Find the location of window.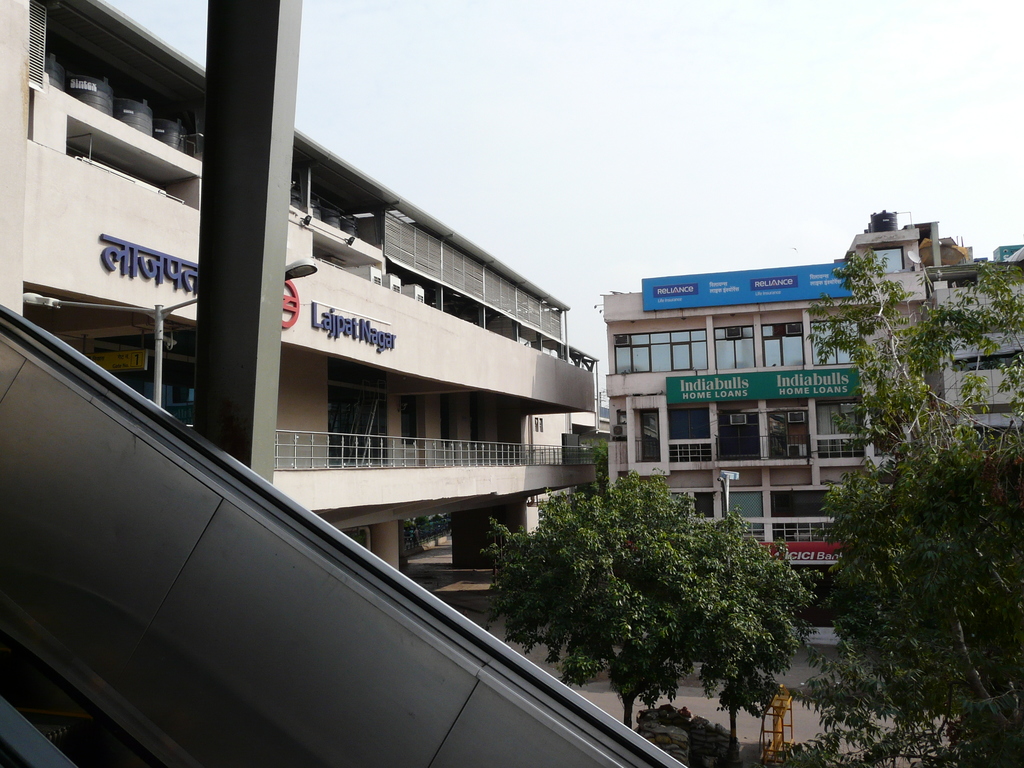
Location: Rect(811, 317, 861, 365).
